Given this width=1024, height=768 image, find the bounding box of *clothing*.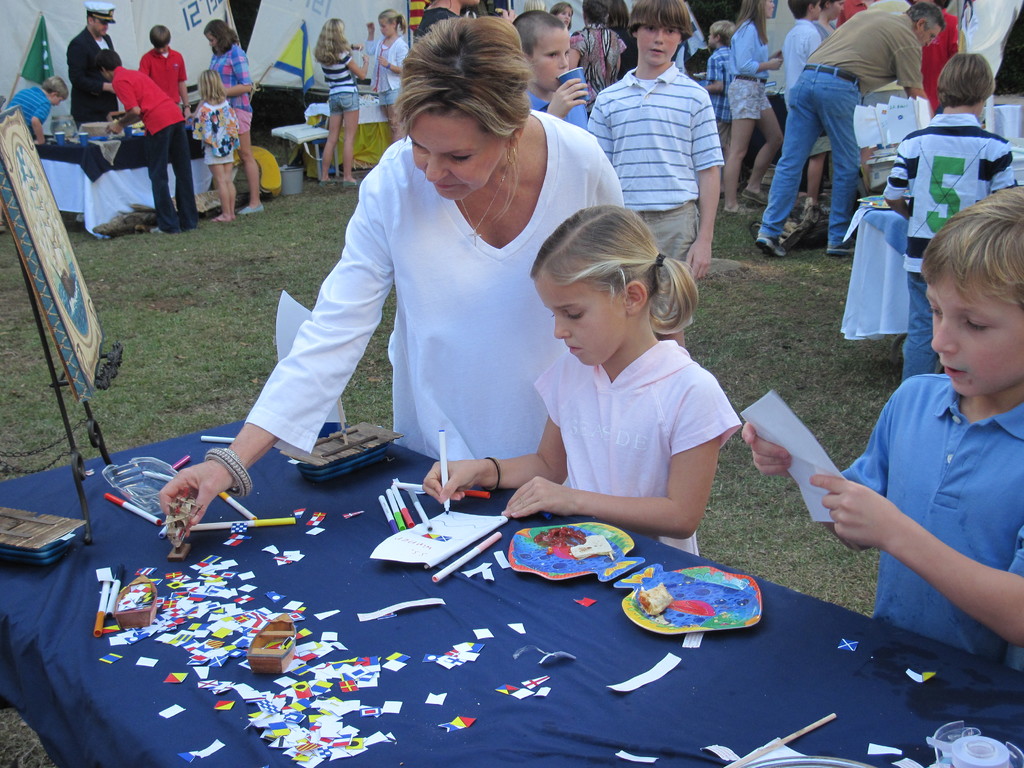
x1=318, y1=46, x2=356, y2=108.
